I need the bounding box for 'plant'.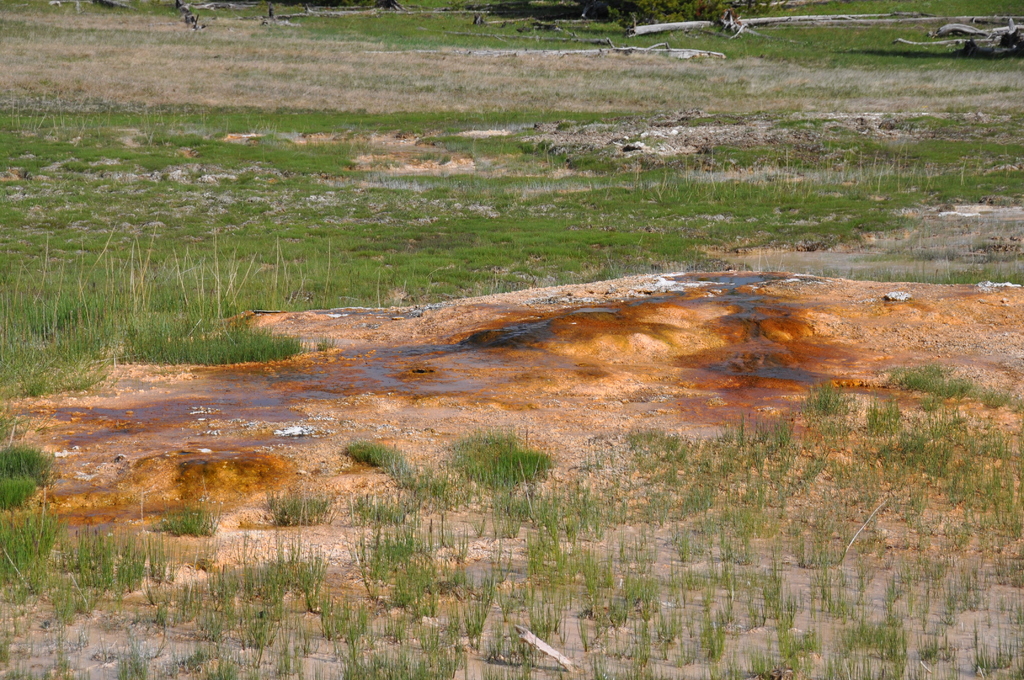
Here it is: detection(59, 515, 79, 576).
